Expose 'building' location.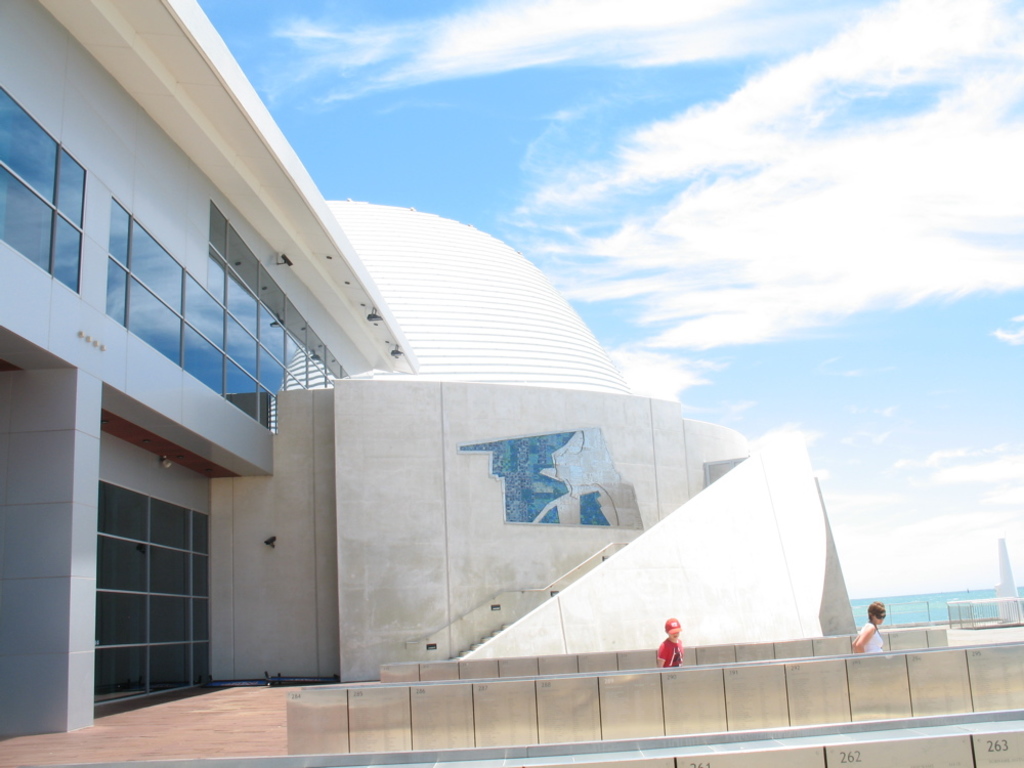
Exposed at (left=5, top=0, right=1023, bottom=767).
